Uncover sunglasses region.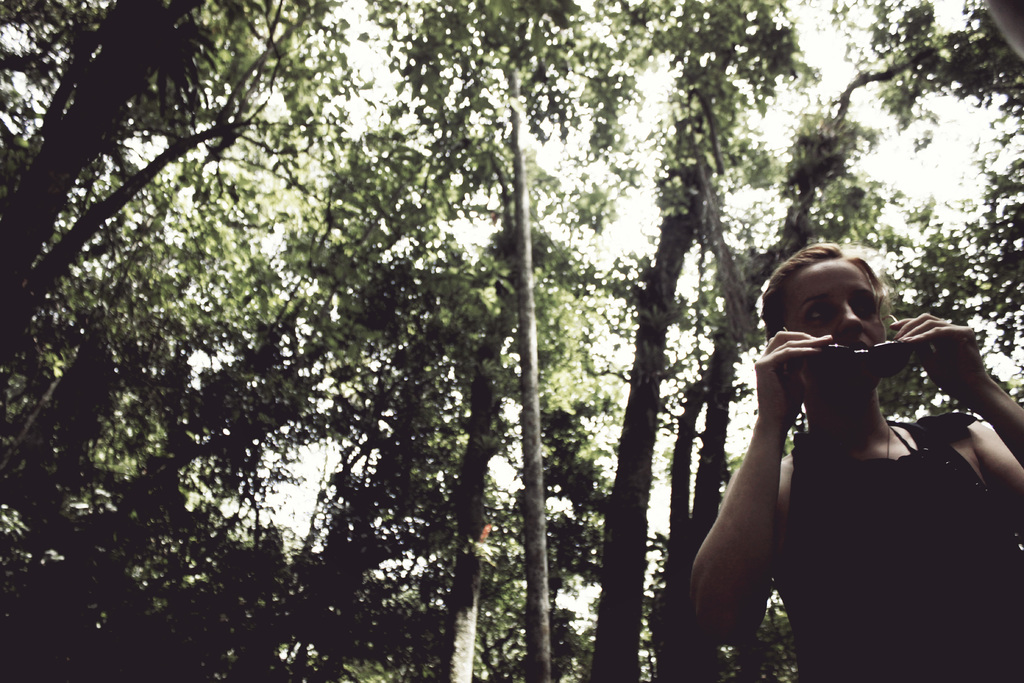
Uncovered: (784,311,924,387).
